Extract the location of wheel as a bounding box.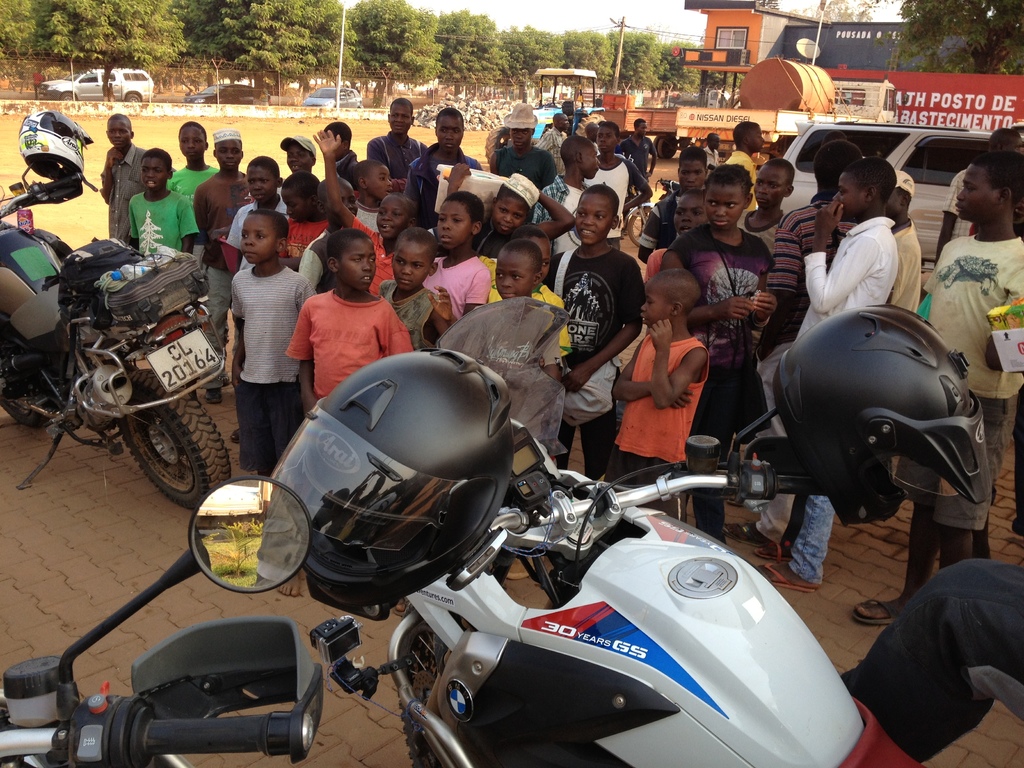
locate(653, 135, 661, 161).
